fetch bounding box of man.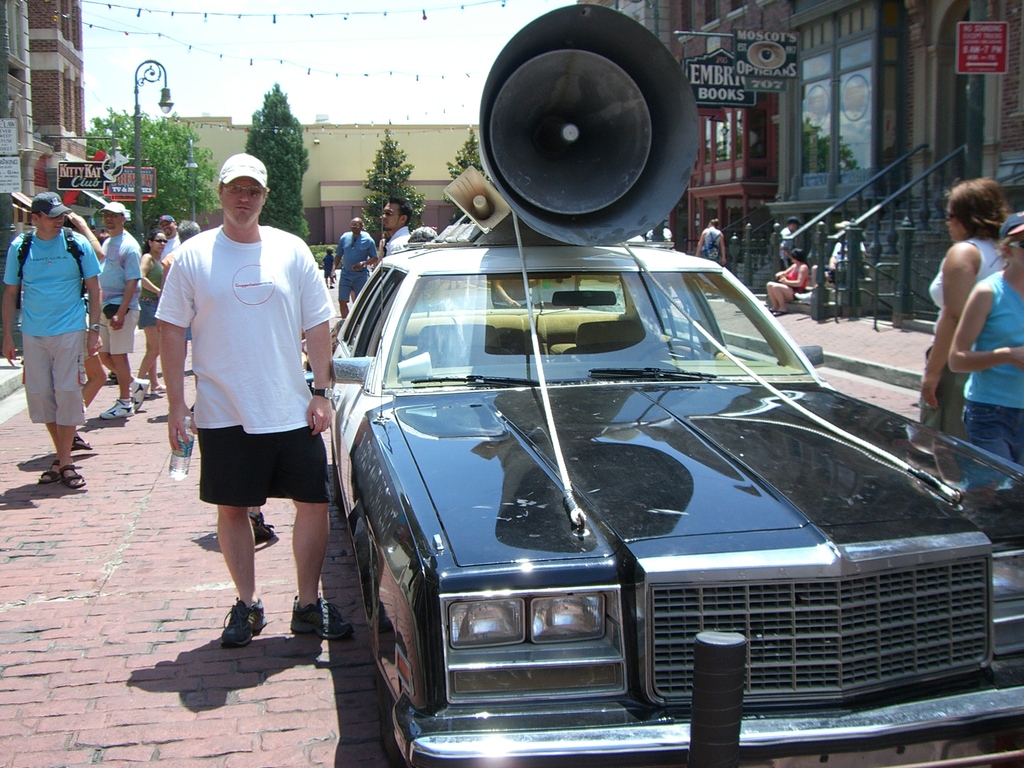
Bbox: select_region(157, 212, 182, 266).
